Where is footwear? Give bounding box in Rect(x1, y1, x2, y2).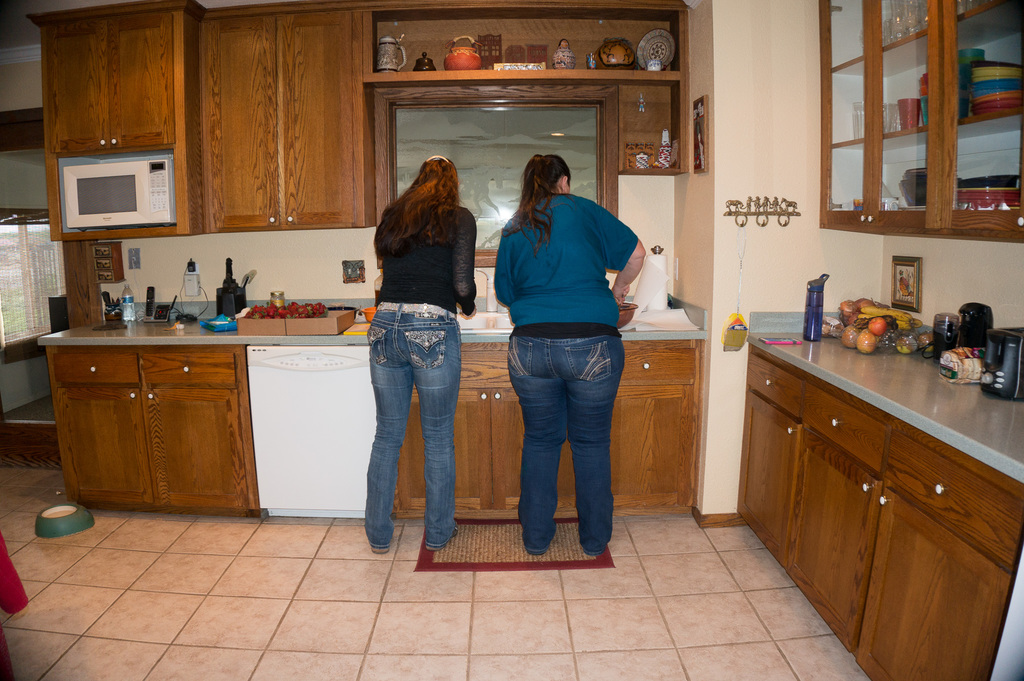
Rect(371, 549, 390, 557).
